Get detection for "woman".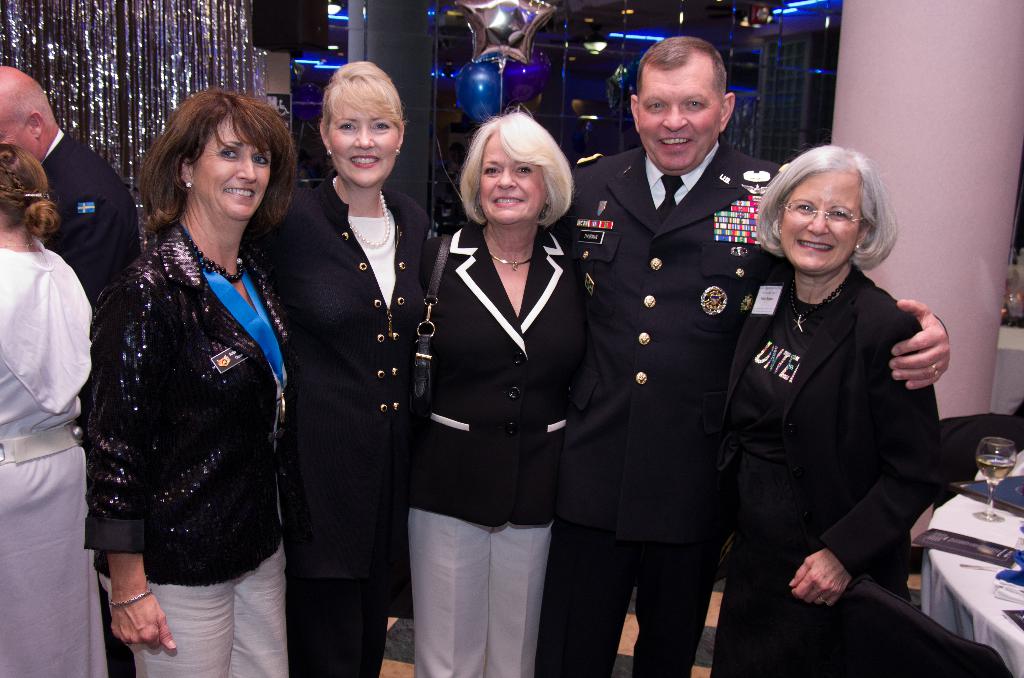
Detection: BBox(264, 60, 429, 677).
